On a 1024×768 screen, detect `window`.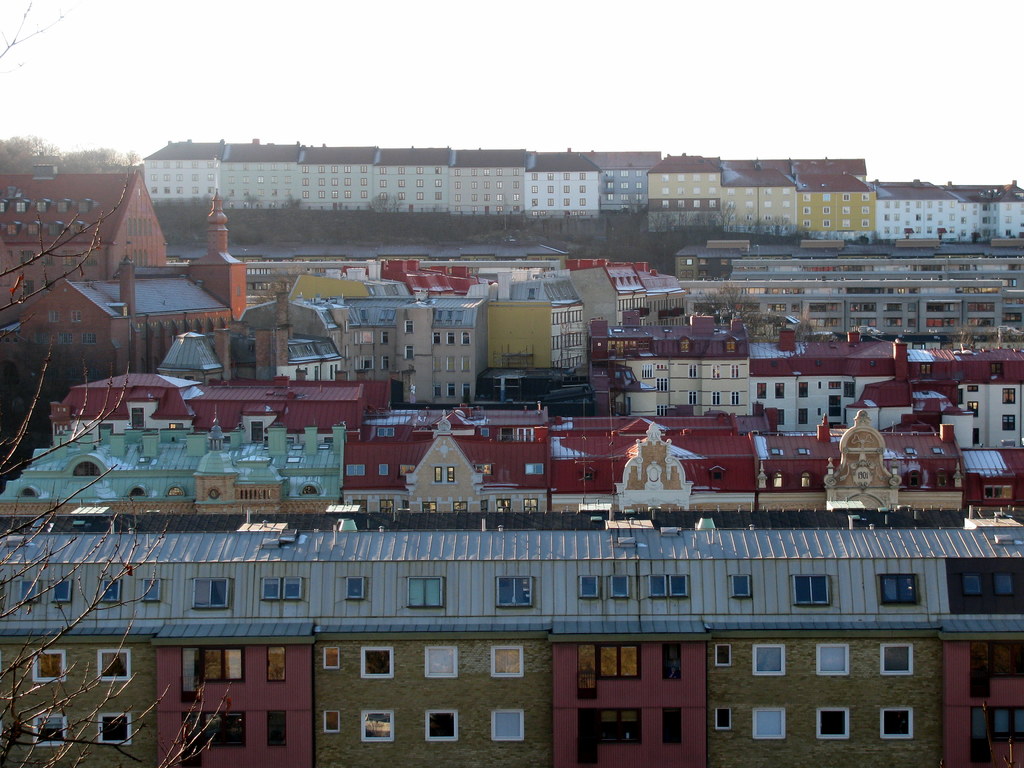
l=879, t=708, r=911, b=737.
